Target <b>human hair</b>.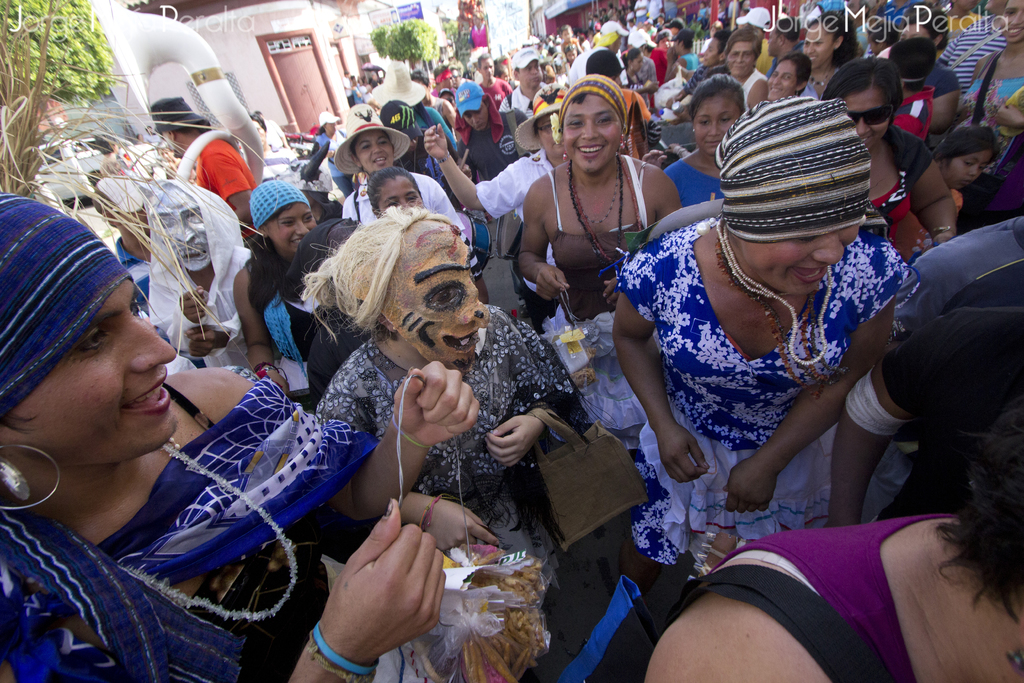
Target region: bbox(691, 72, 755, 119).
